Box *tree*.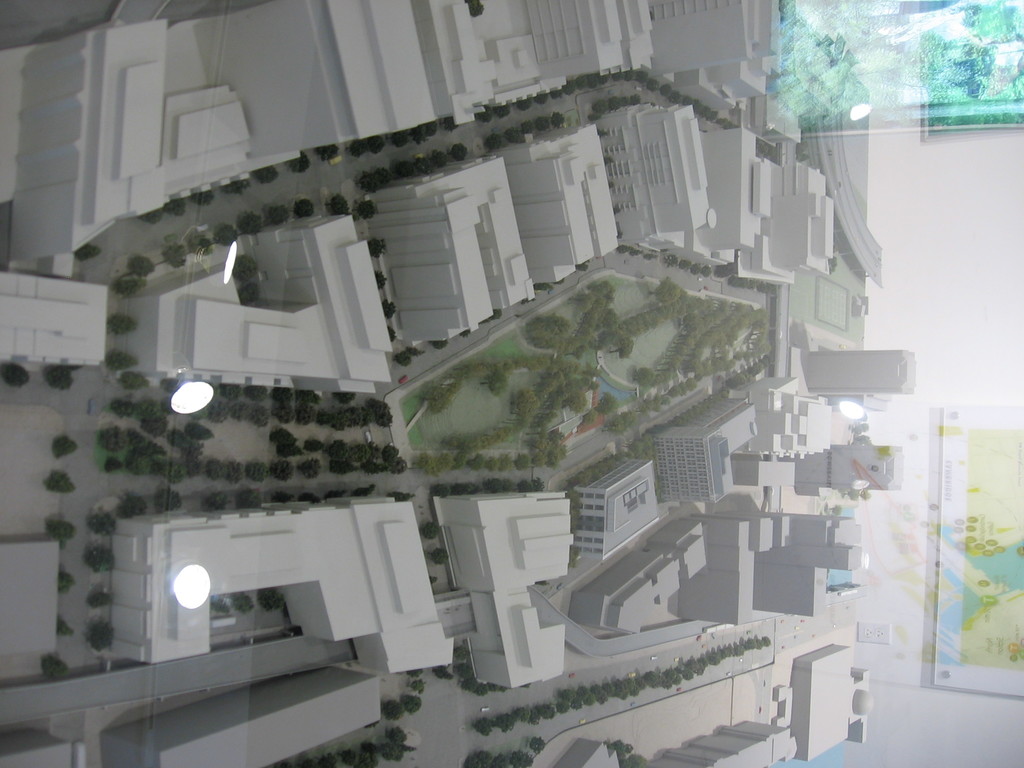
pyautogui.locateOnScreen(222, 178, 252, 193).
